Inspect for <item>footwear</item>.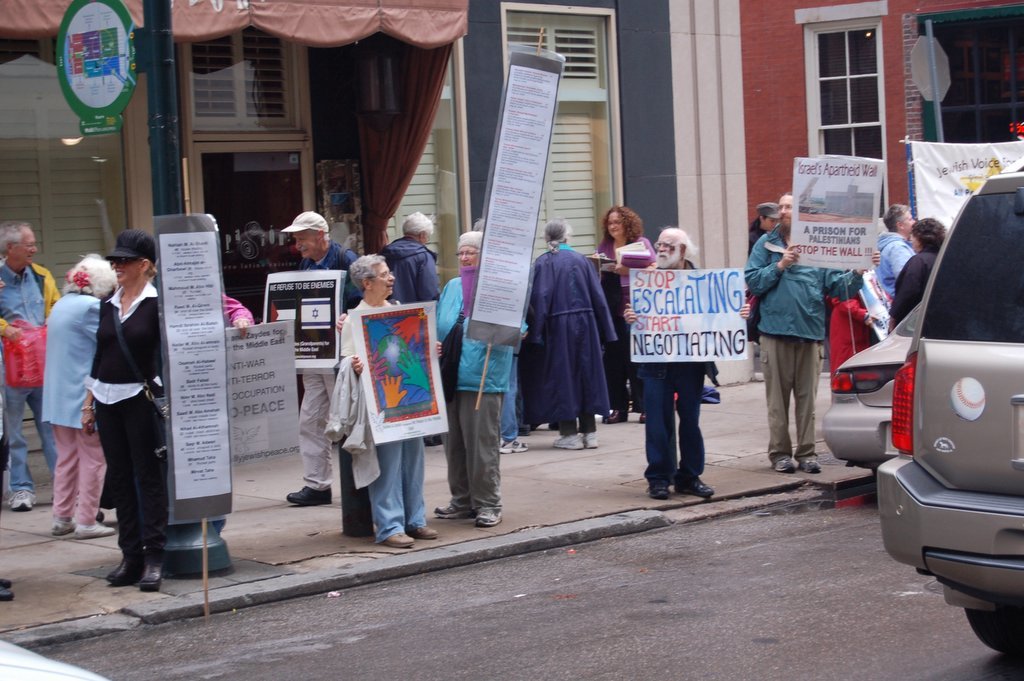
Inspection: region(798, 449, 821, 476).
